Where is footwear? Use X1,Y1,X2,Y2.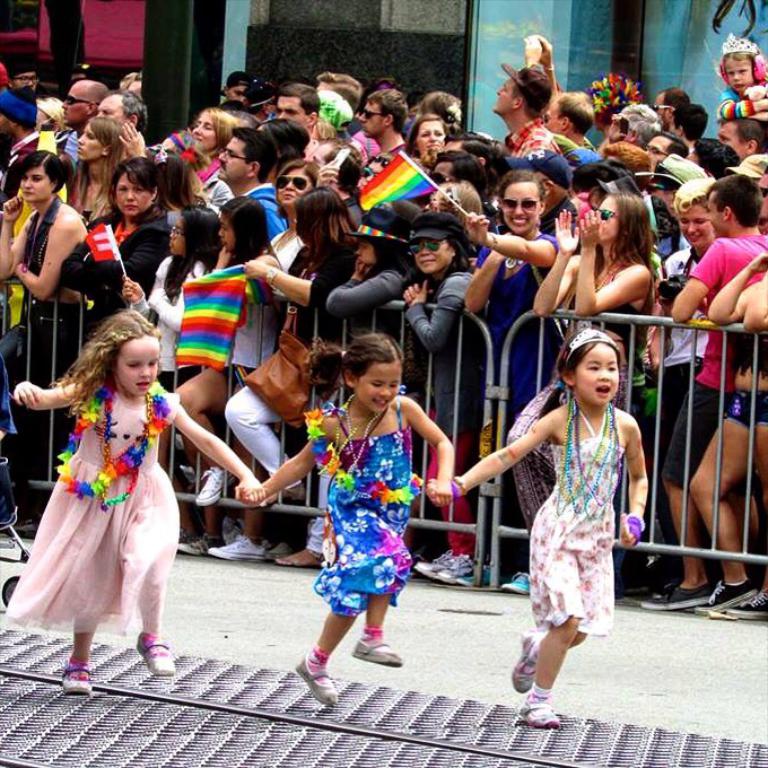
192,459,238,504.
